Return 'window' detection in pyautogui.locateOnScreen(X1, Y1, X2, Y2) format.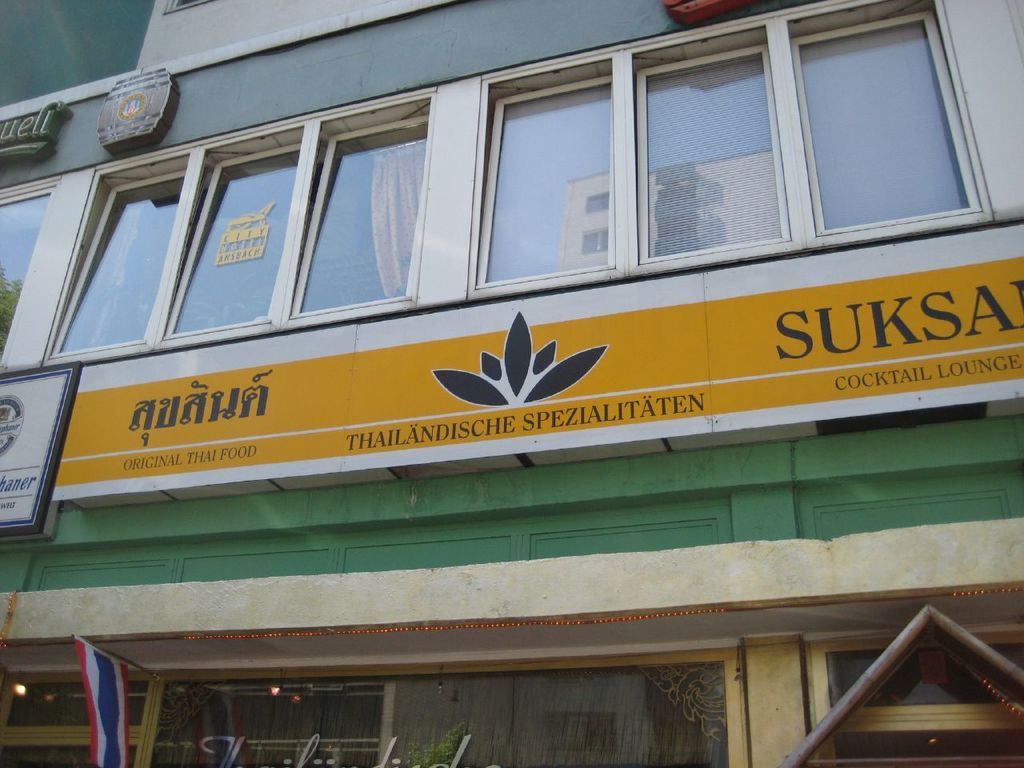
pyautogui.locateOnScreen(42, 82, 438, 370).
